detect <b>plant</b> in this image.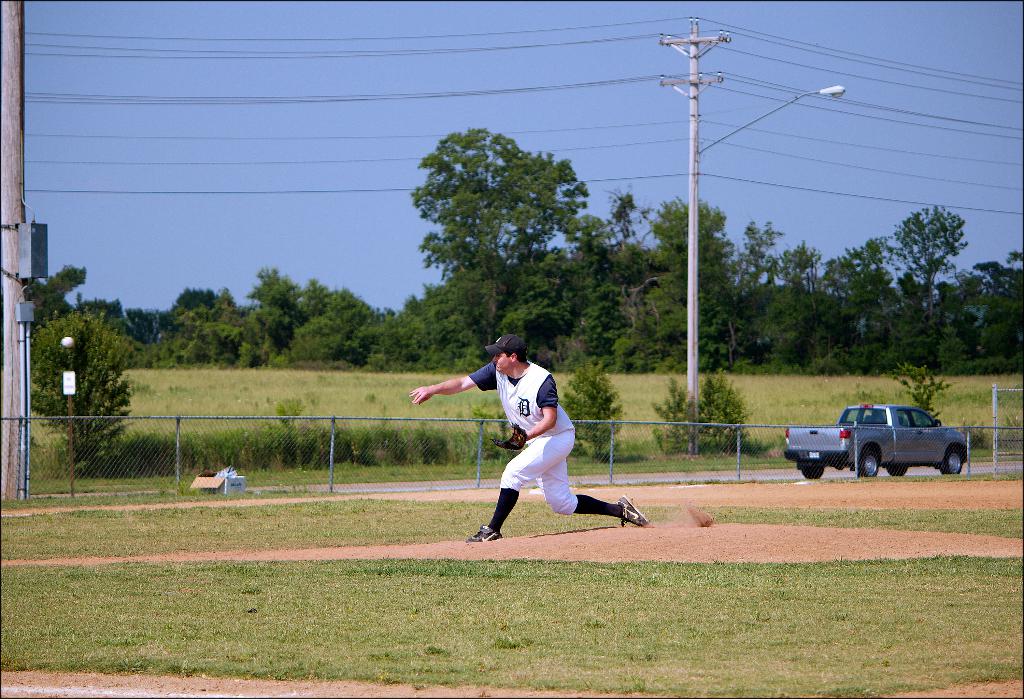
Detection: select_region(883, 363, 956, 418).
